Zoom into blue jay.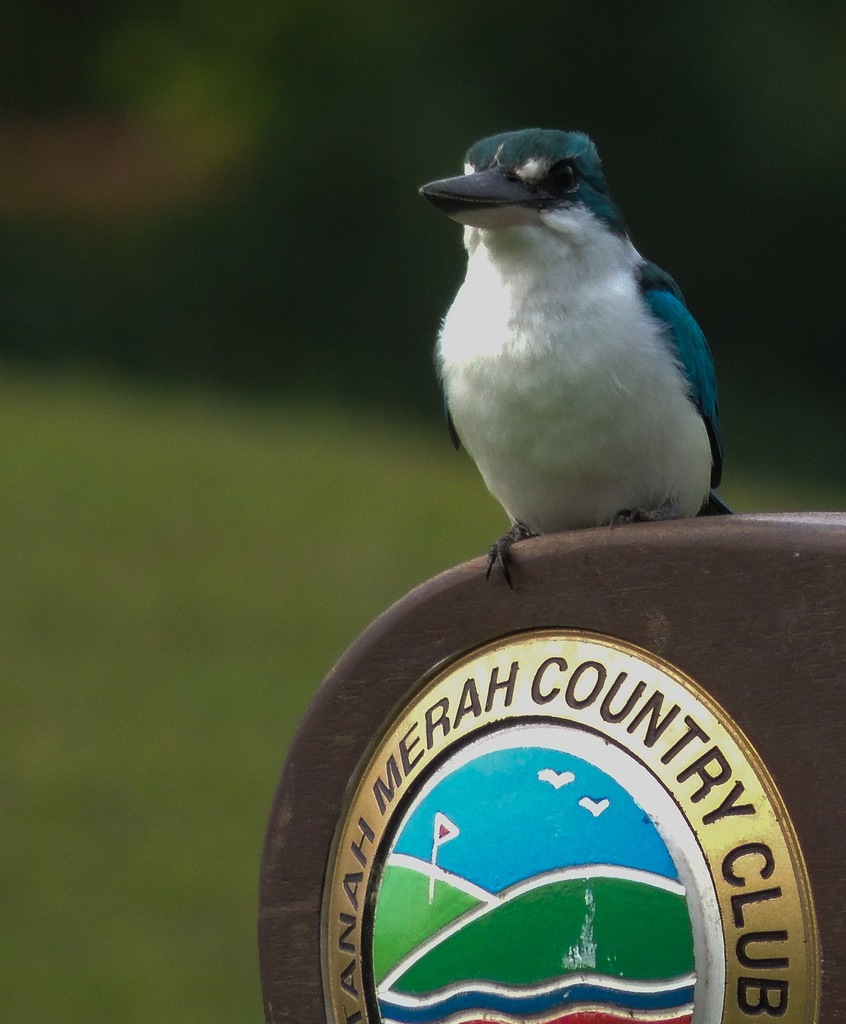
Zoom target: bbox(419, 123, 735, 586).
